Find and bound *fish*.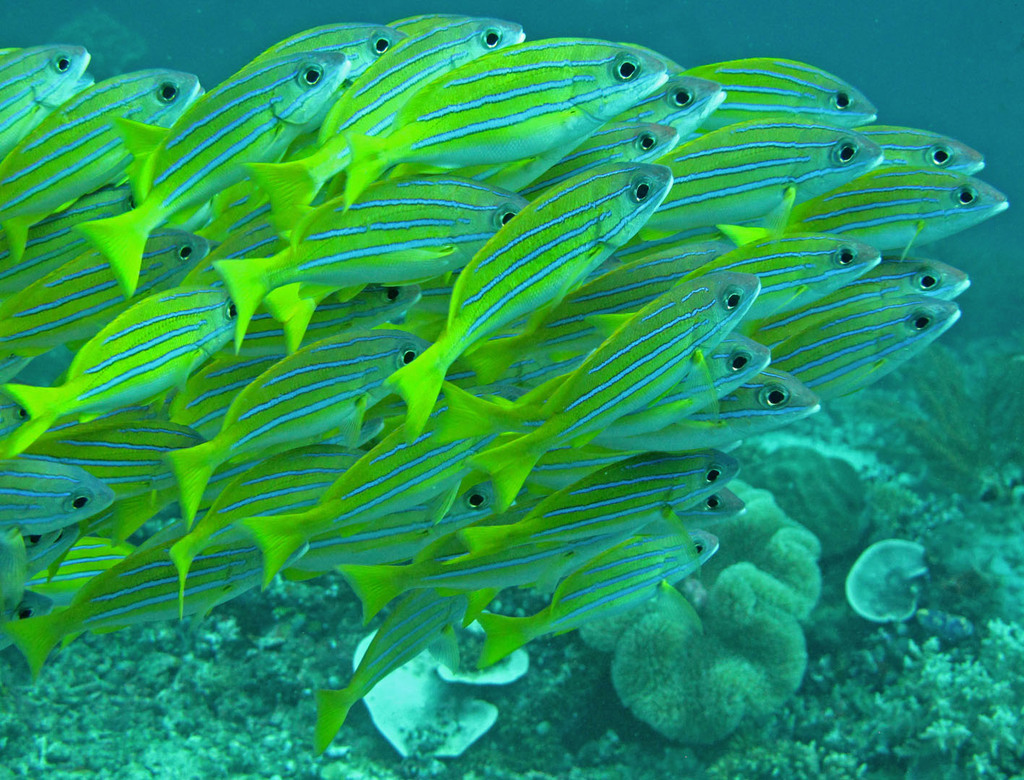
Bound: 381 158 674 445.
